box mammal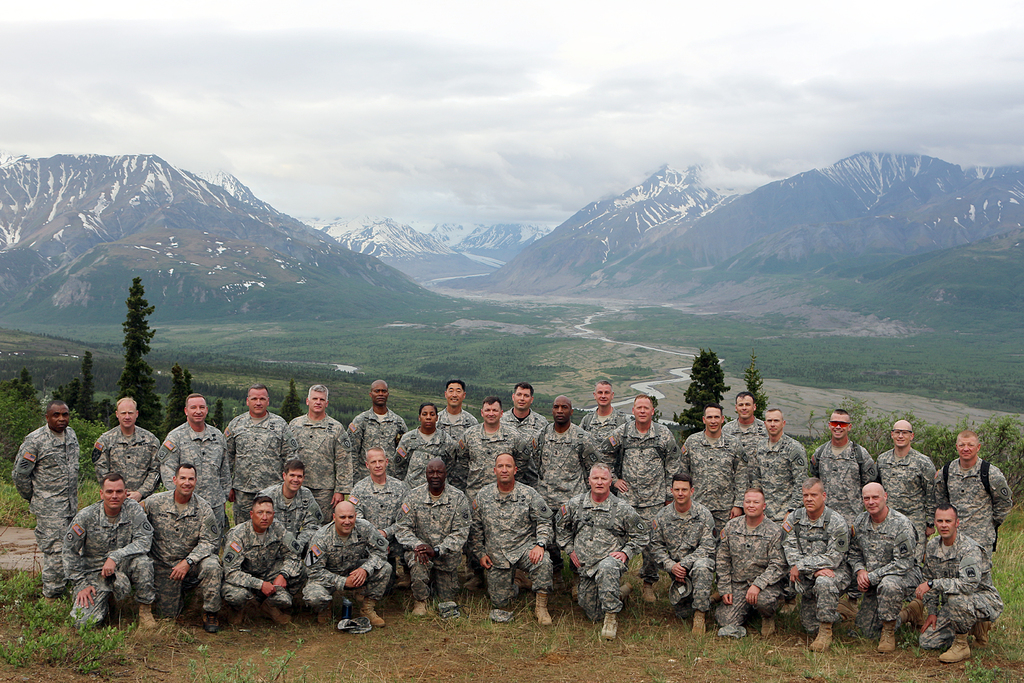
region(353, 447, 408, 601)
